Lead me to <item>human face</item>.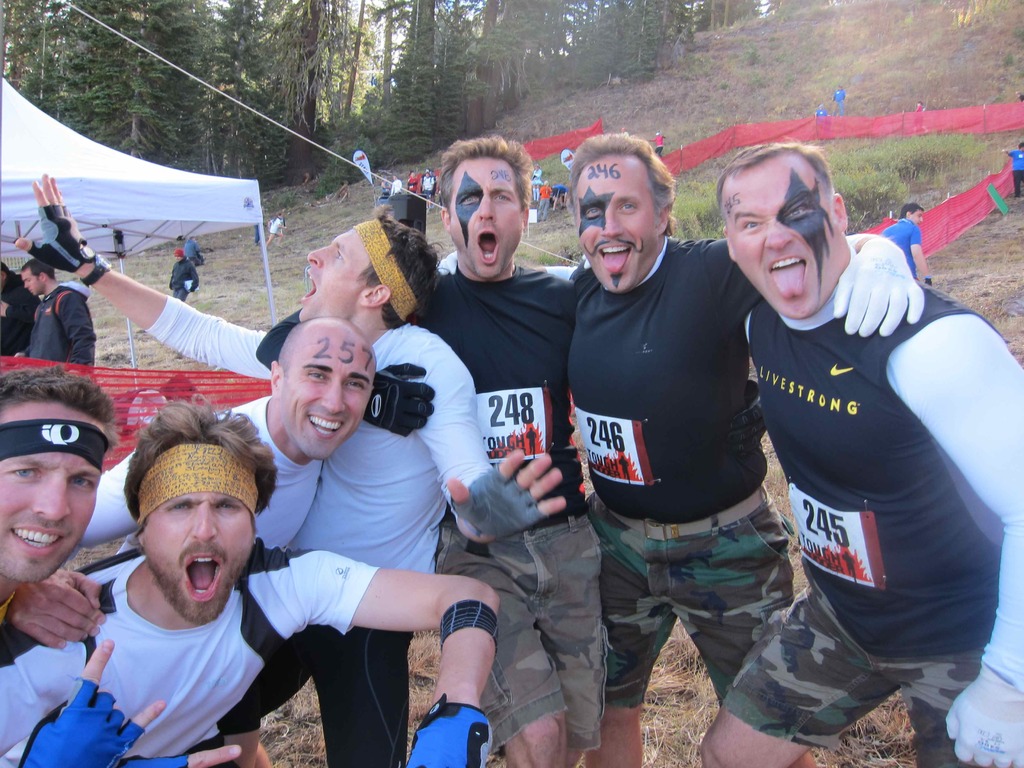
Lead to x1=23 y1=270 x2=44 y2=298.
